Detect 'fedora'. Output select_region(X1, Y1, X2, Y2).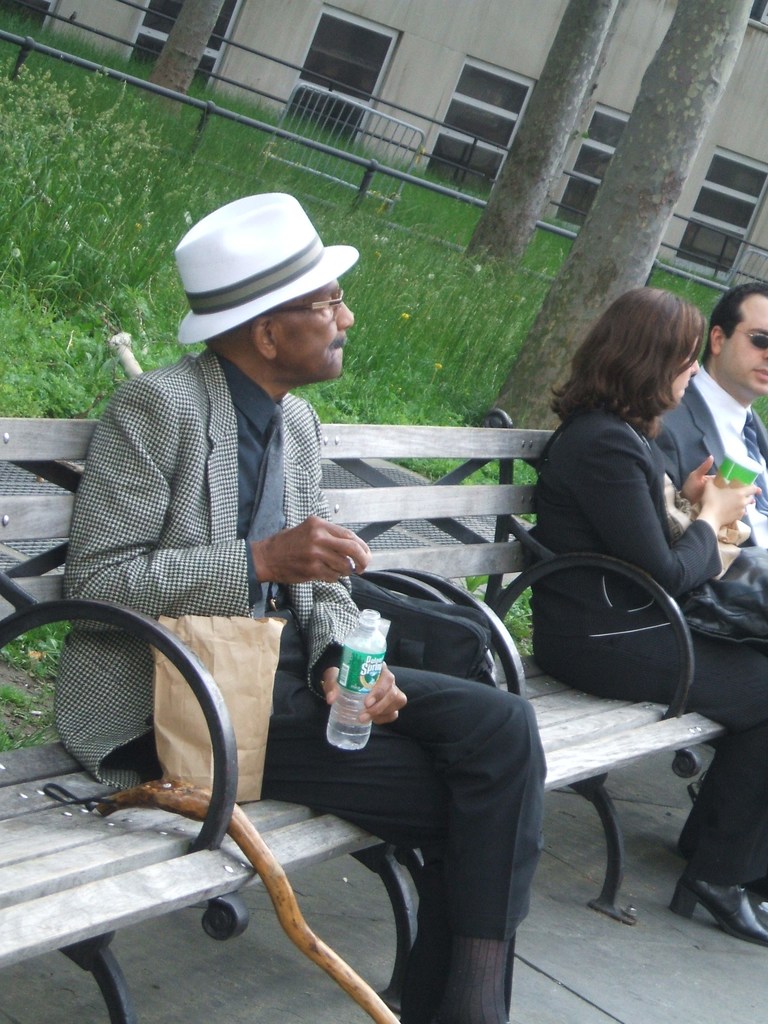
select_region(170, 189, 357, 340).
